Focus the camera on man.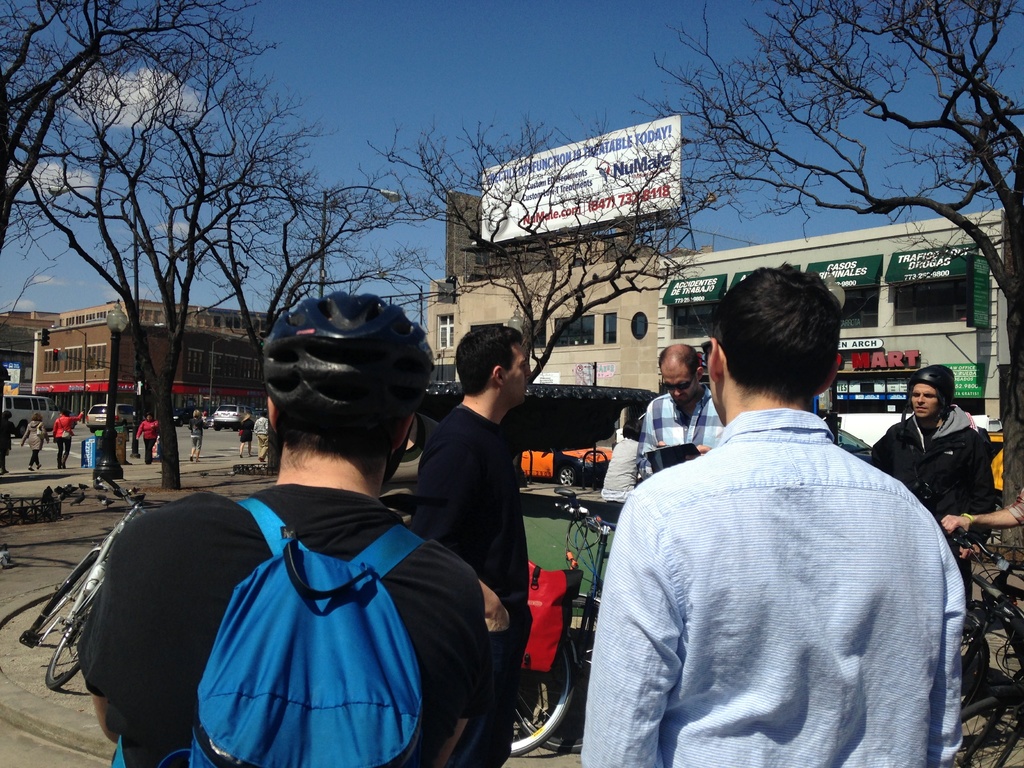
Focus region: [x1=604, y1=417, x2=650, y2=503].
